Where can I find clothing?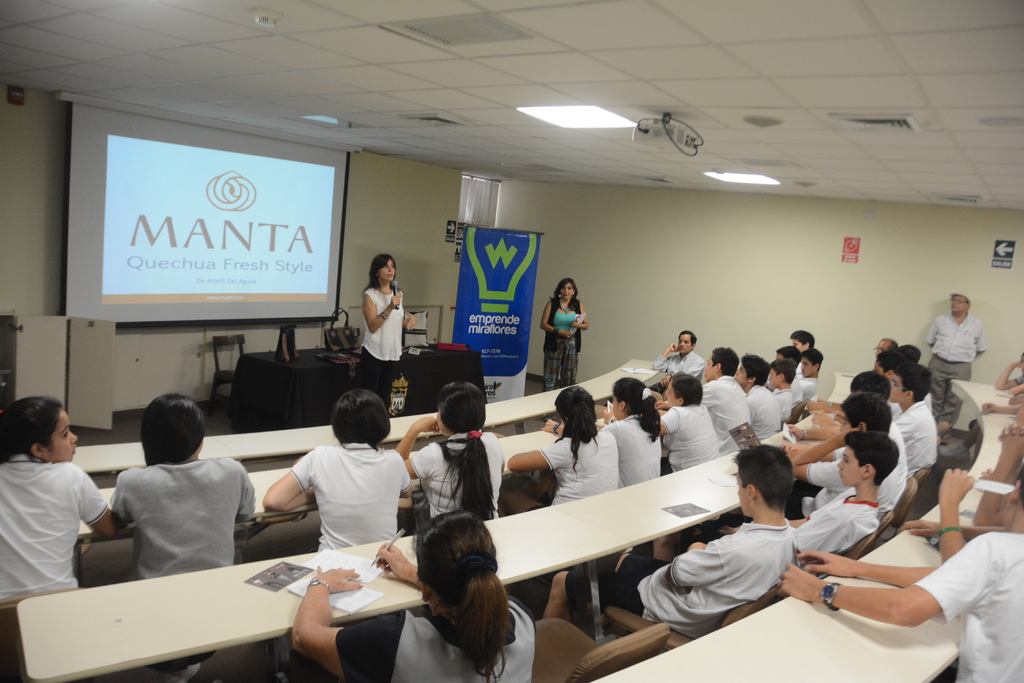
You can find it at <box>601,416,663,490</box>.
